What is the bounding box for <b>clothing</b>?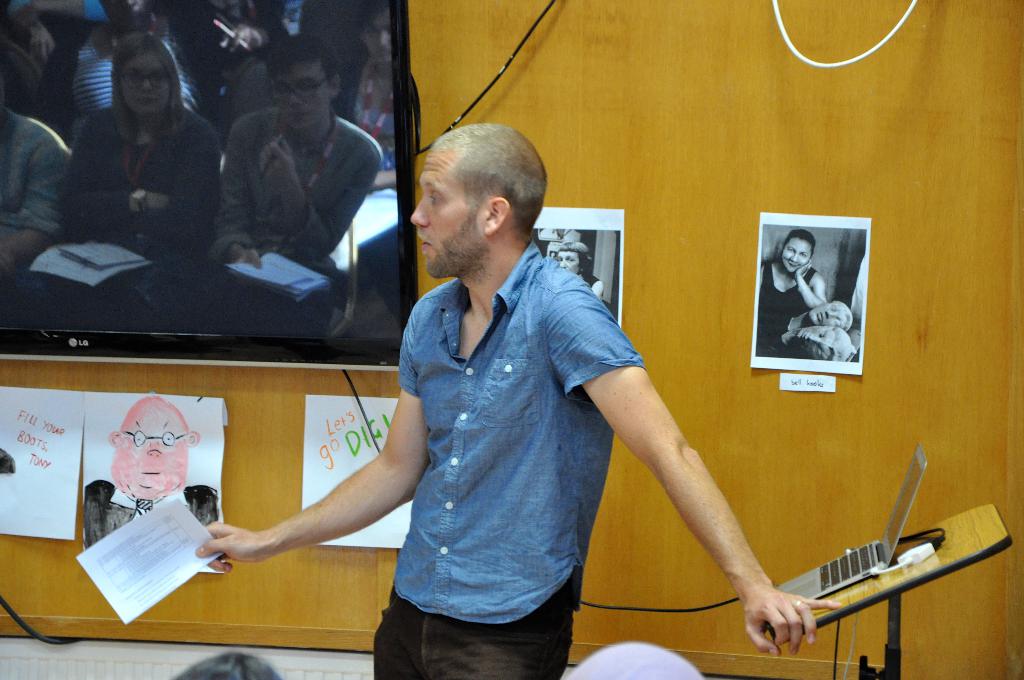
region(36, 17, 236, 154).
